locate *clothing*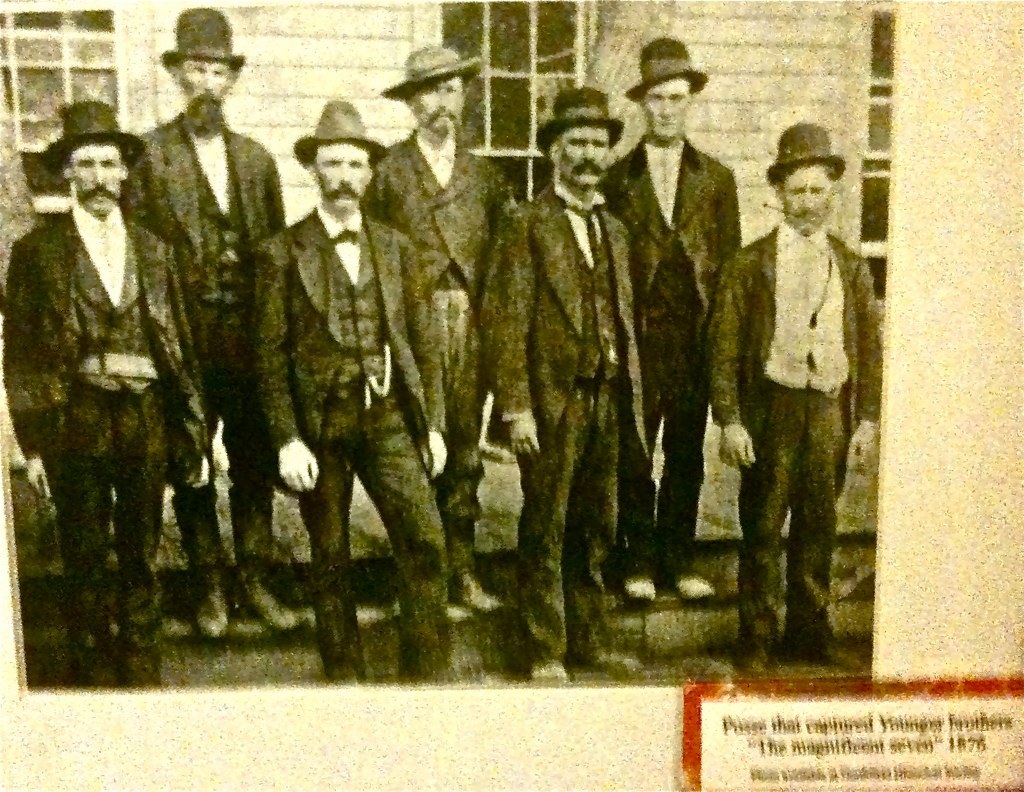
BBox(477, 177, 660, 668)
